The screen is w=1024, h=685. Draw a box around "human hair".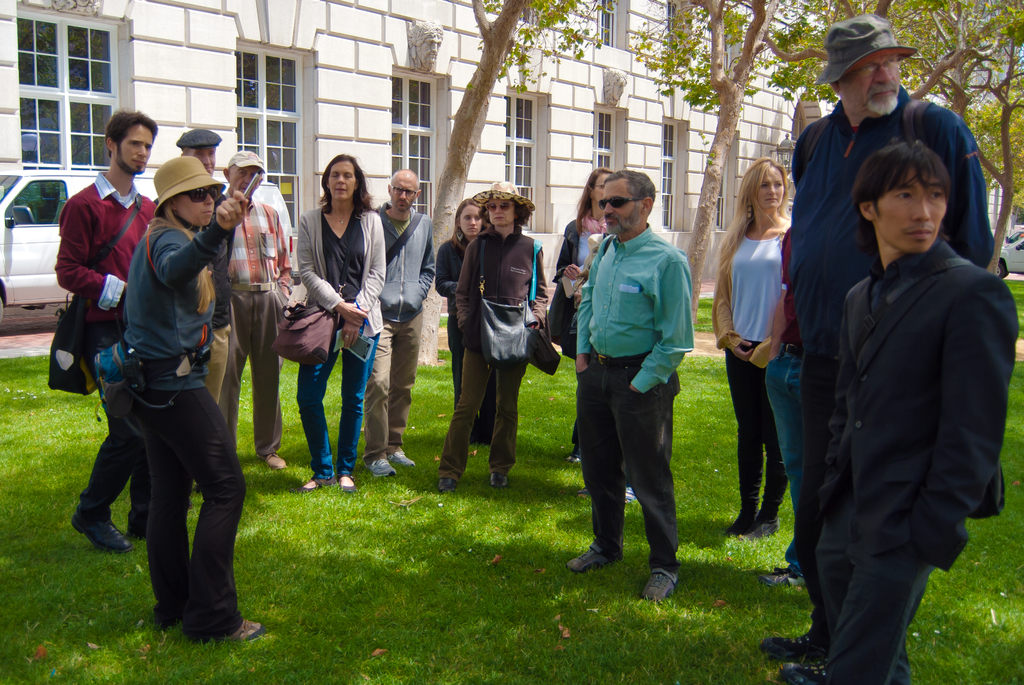
(476,198,532,229).
